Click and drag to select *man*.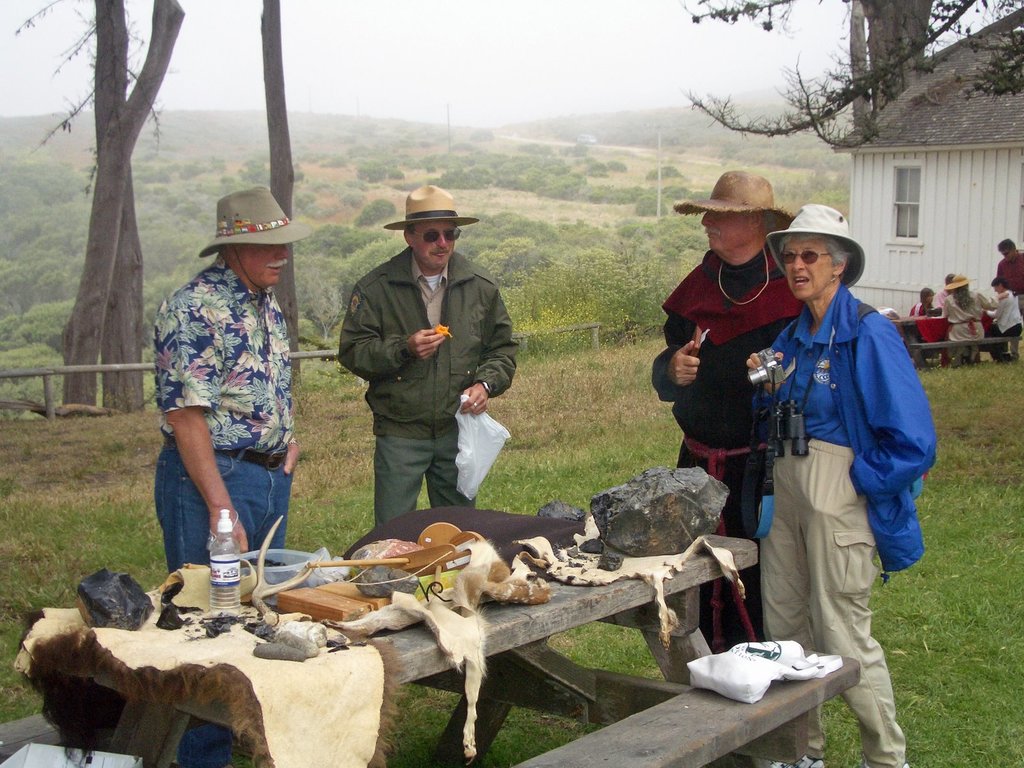
Selection: 152/184/313/767.
